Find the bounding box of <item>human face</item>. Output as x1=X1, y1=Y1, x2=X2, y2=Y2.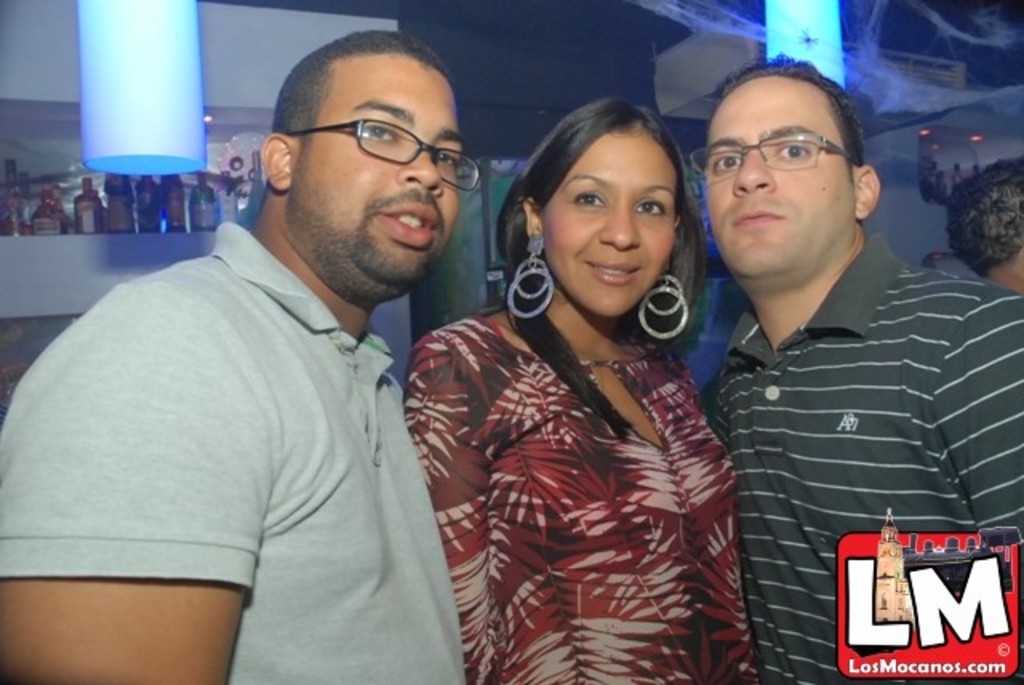
x1=542, y1=122, x2=682, y2=320.
